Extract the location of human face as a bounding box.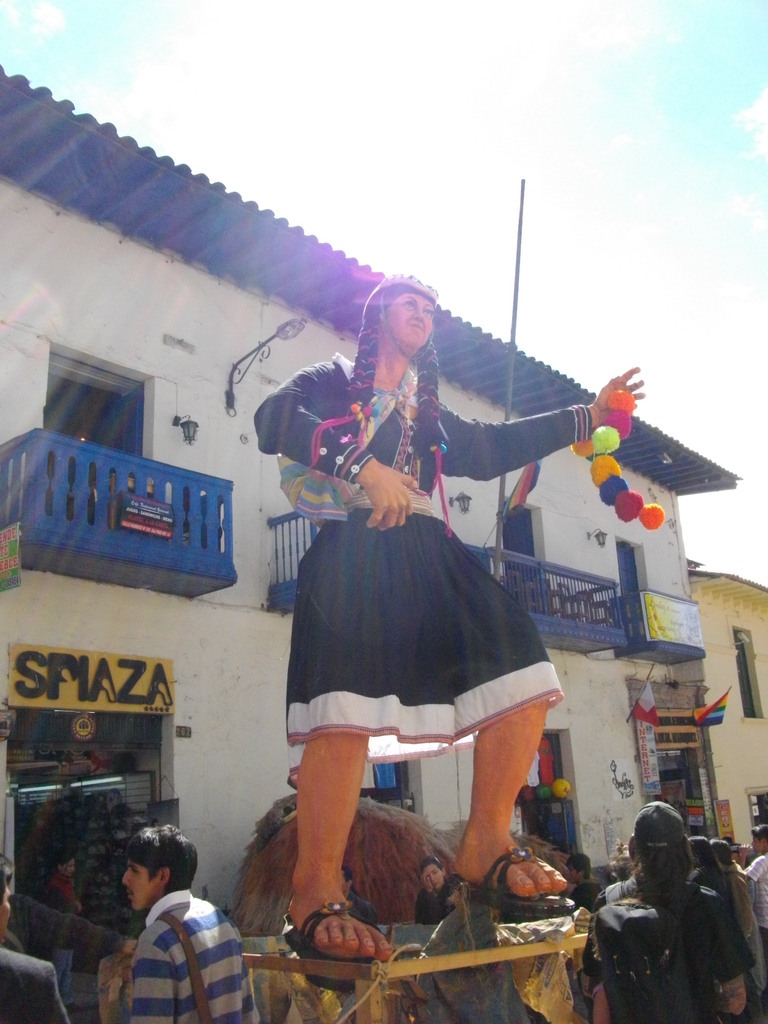
{"x1": 0, "y1": 877, "x2": 13, "y2": 930}.
